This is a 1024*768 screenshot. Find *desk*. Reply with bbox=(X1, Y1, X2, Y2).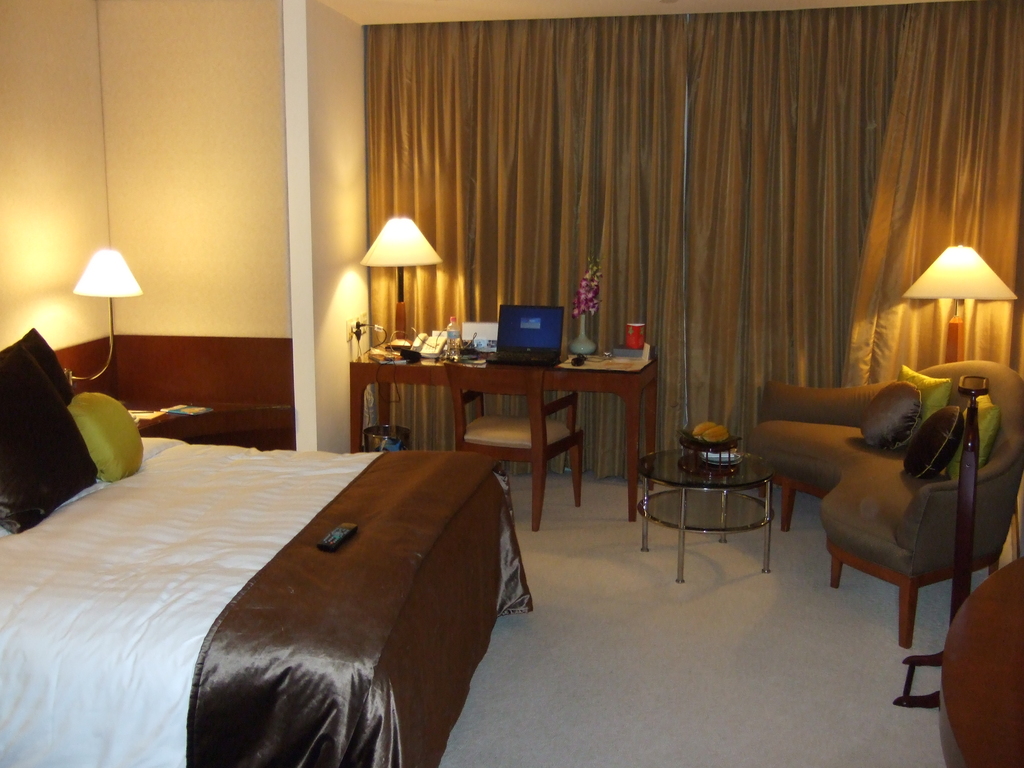
bbox=(357, 335, 666, 506).
